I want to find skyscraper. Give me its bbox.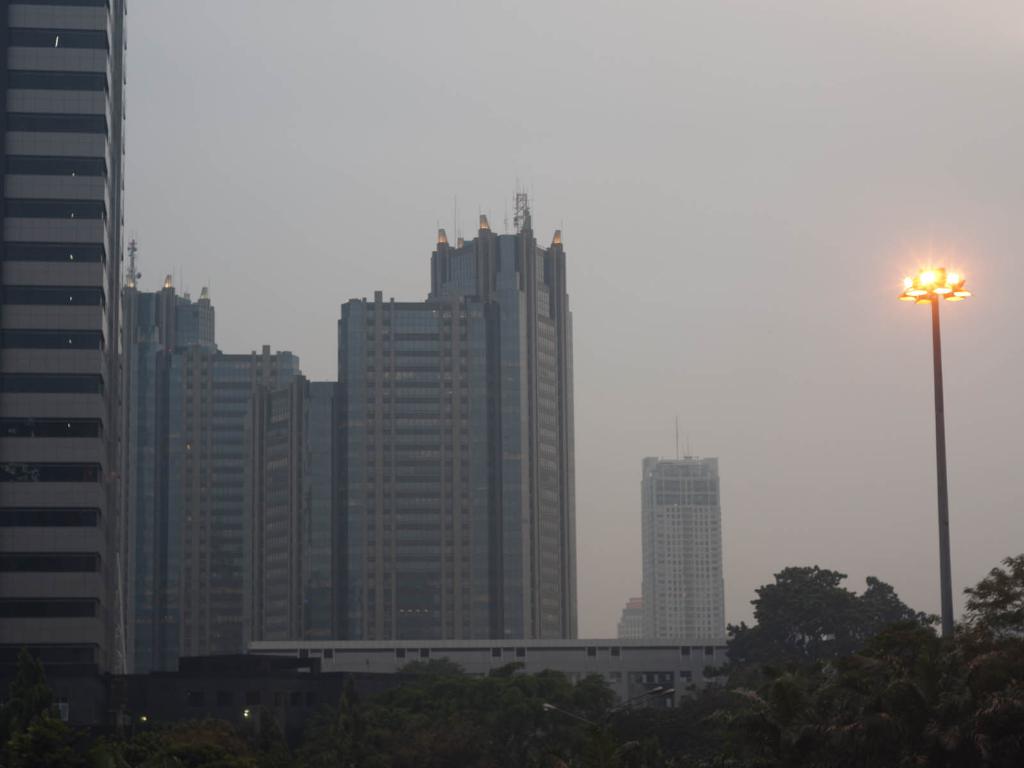
bbox=[0, 4, 131, 684].
